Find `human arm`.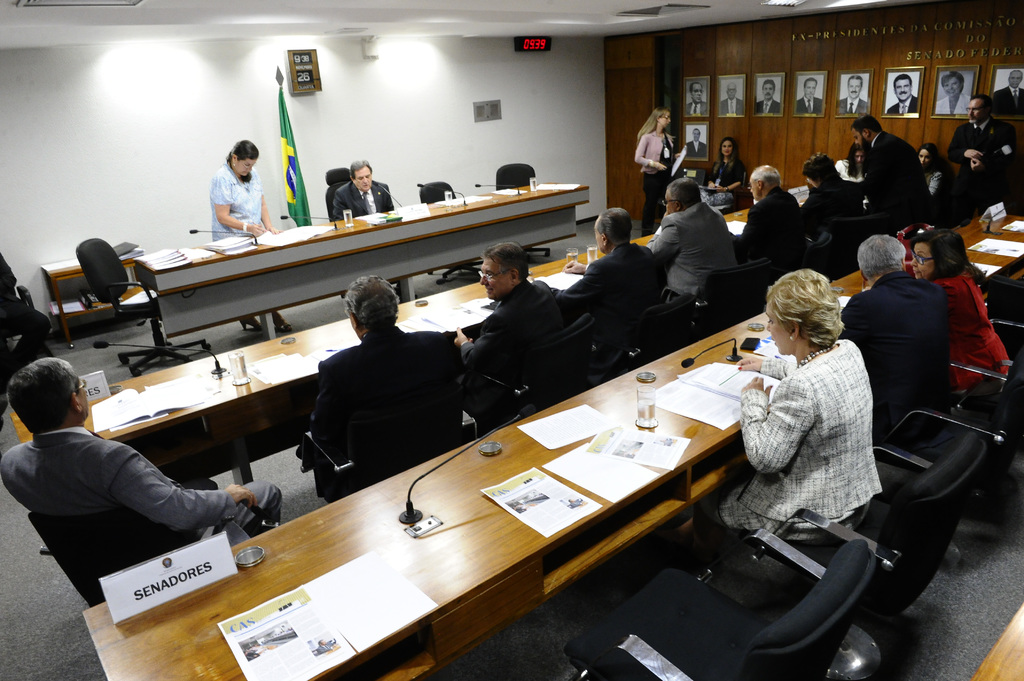
724:339:798:370.
